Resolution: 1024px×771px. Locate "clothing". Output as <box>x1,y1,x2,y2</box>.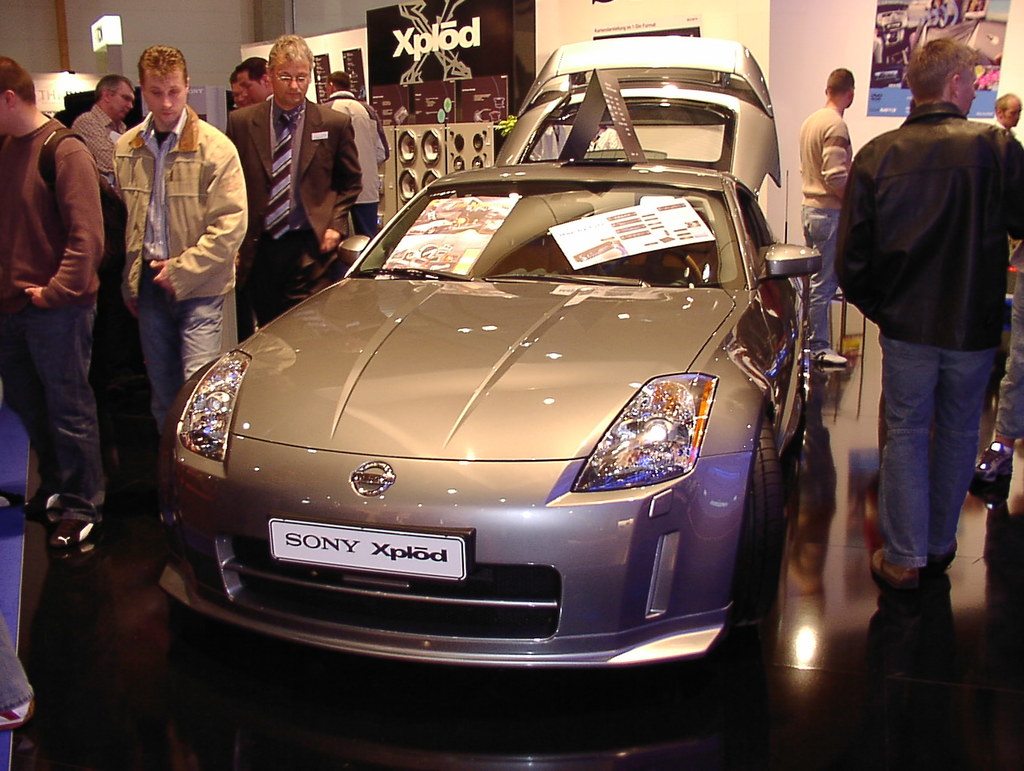
<box>802,206,845,346</box>.
